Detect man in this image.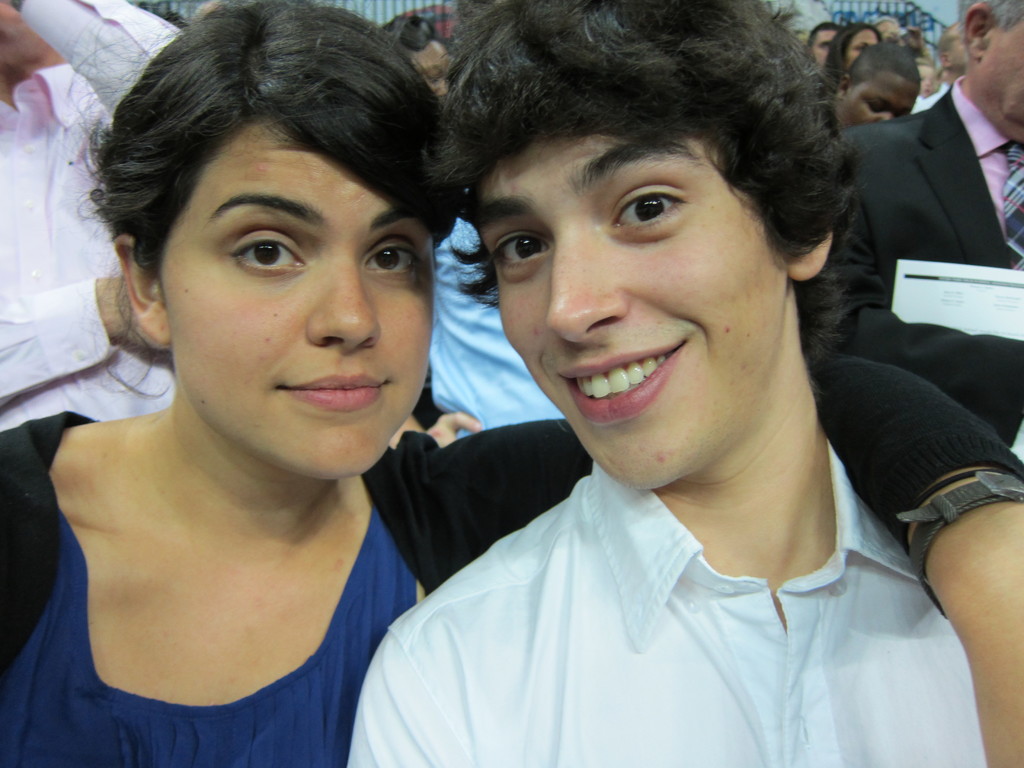
Detection: (x1=0, y1=0, x2=184, y2=428).
